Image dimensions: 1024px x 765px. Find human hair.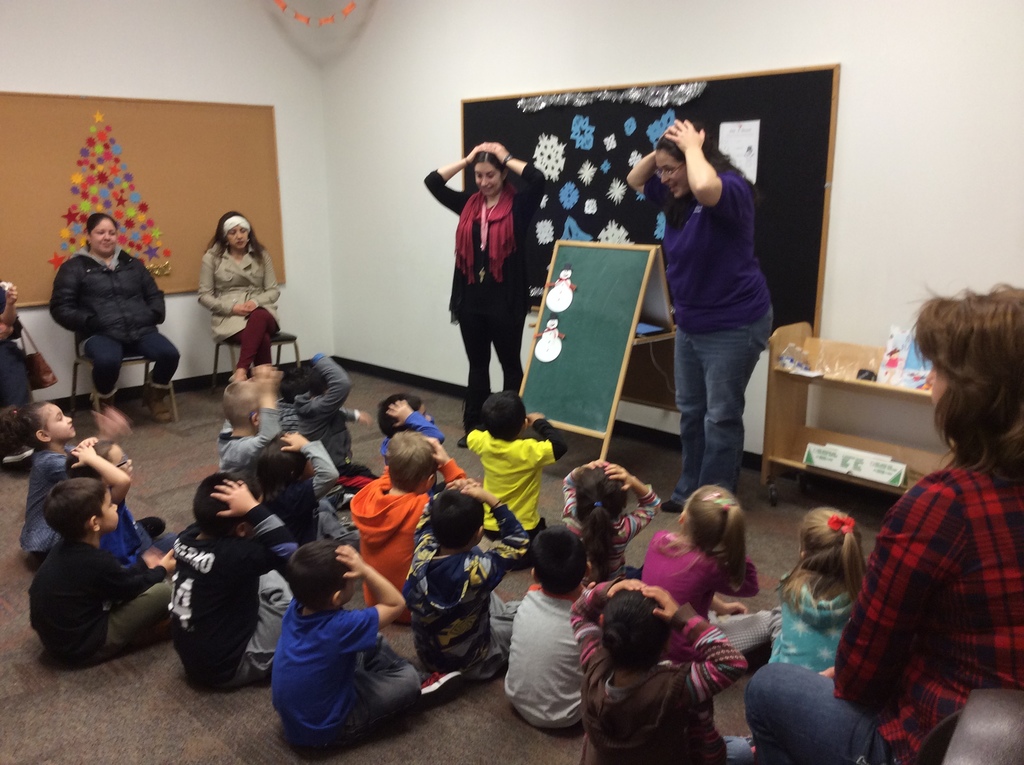
<box>221,378,265,422</box>.
